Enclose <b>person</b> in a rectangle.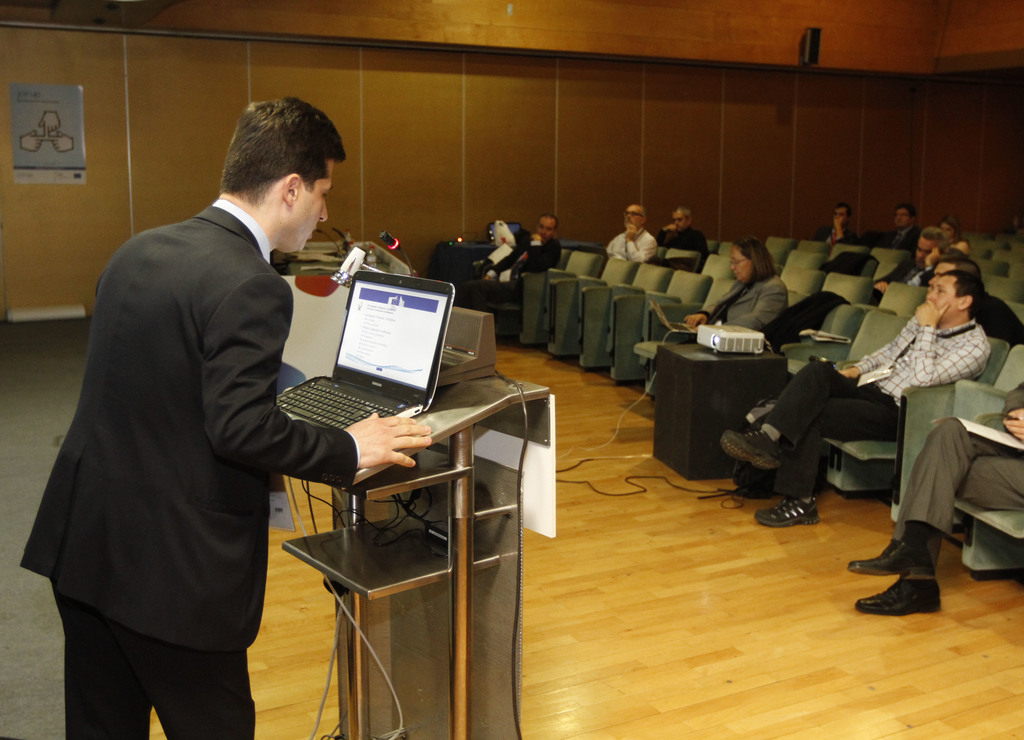
x1=658, y1=205, x2=710, y2=260.
